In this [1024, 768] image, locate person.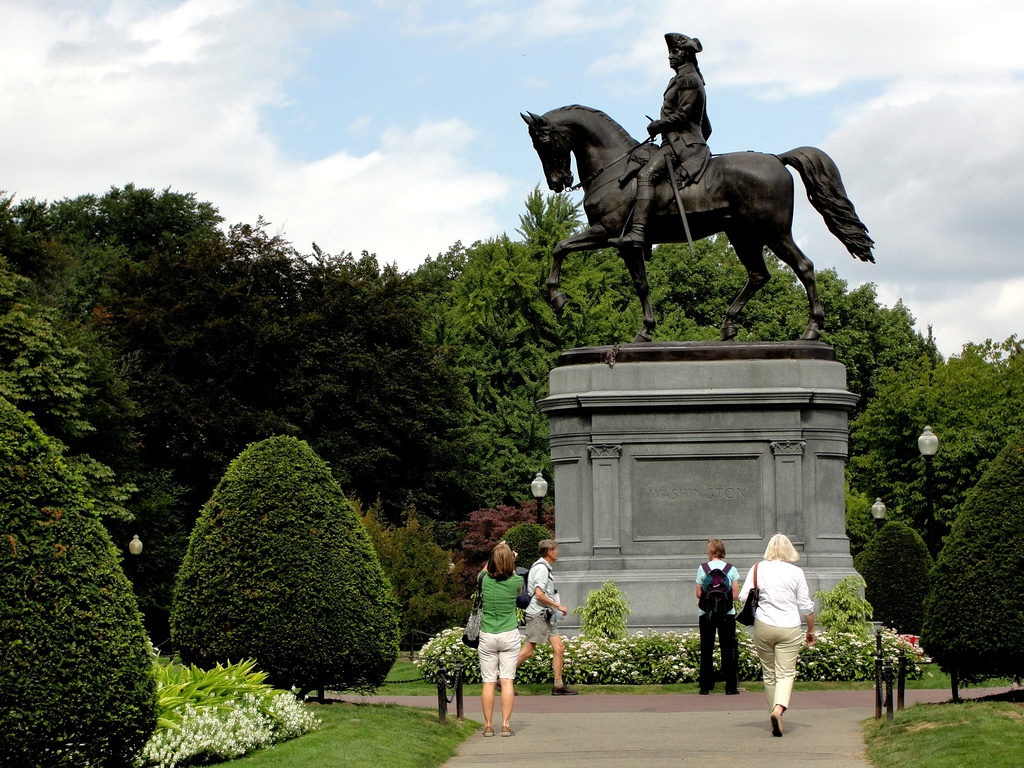
Bounding box: rect(514, 541, 575, 695).
